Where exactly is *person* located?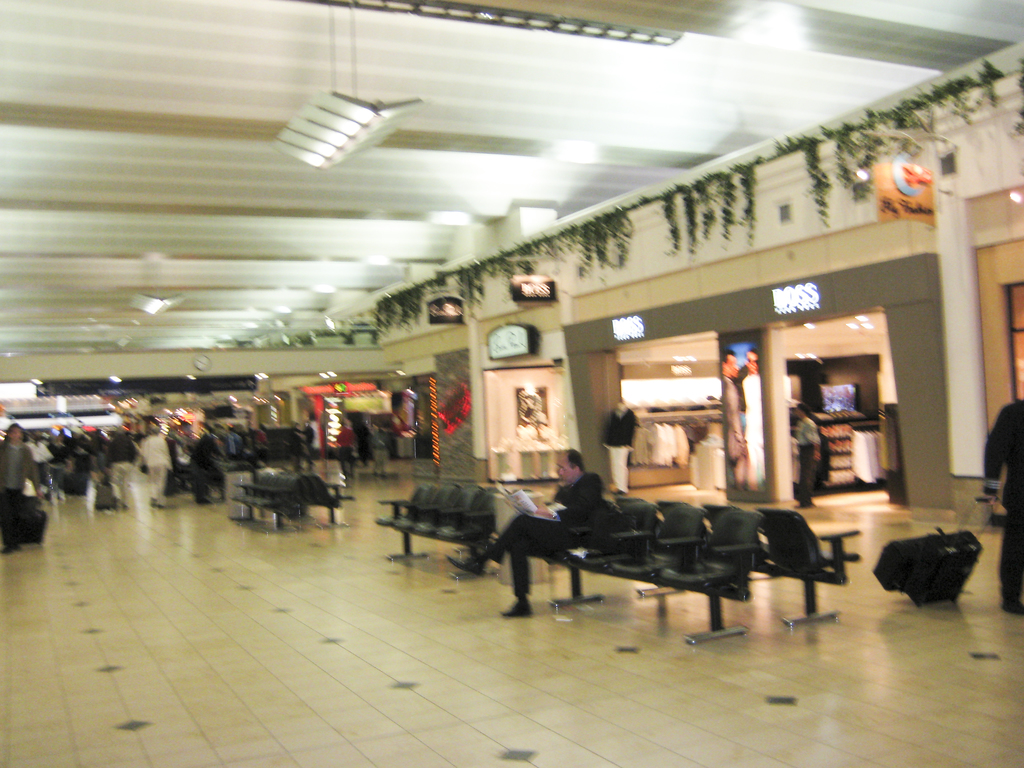
Its bounding box is l=794, t=397, r=825, b=511.
